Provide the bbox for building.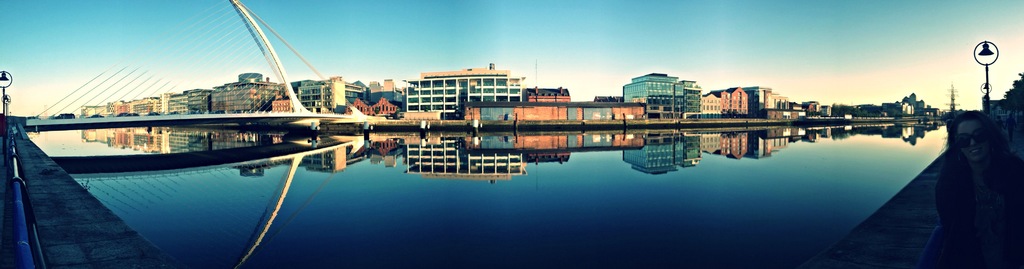
(398, 53, 532, 118).
